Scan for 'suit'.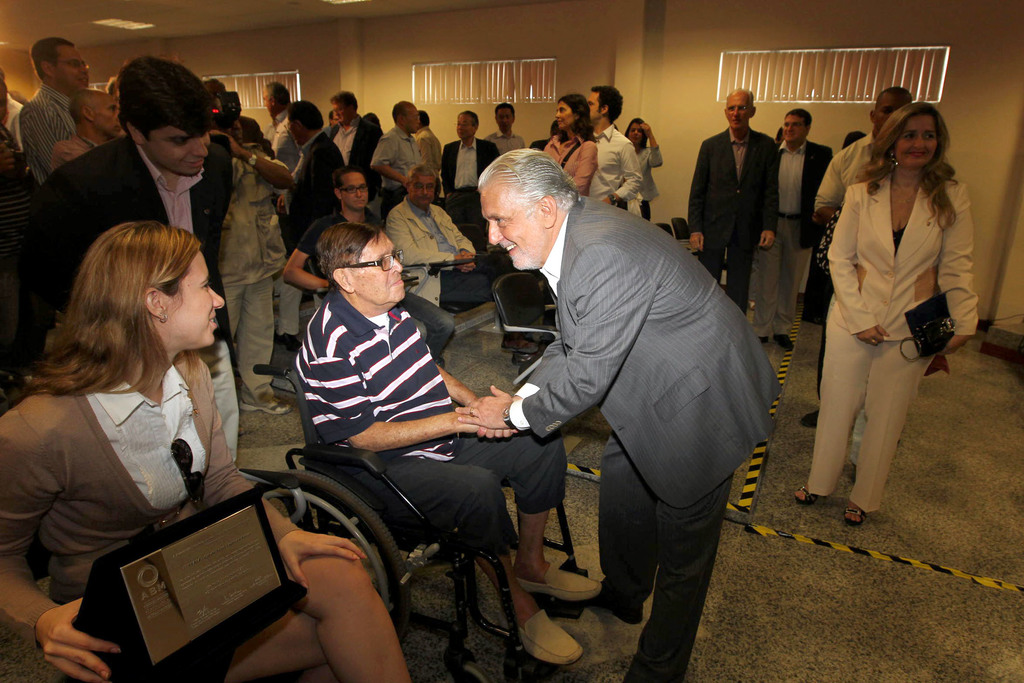
Scan result: {"left": 770, "top": 138, "right": 835, "bottom": 339}.
